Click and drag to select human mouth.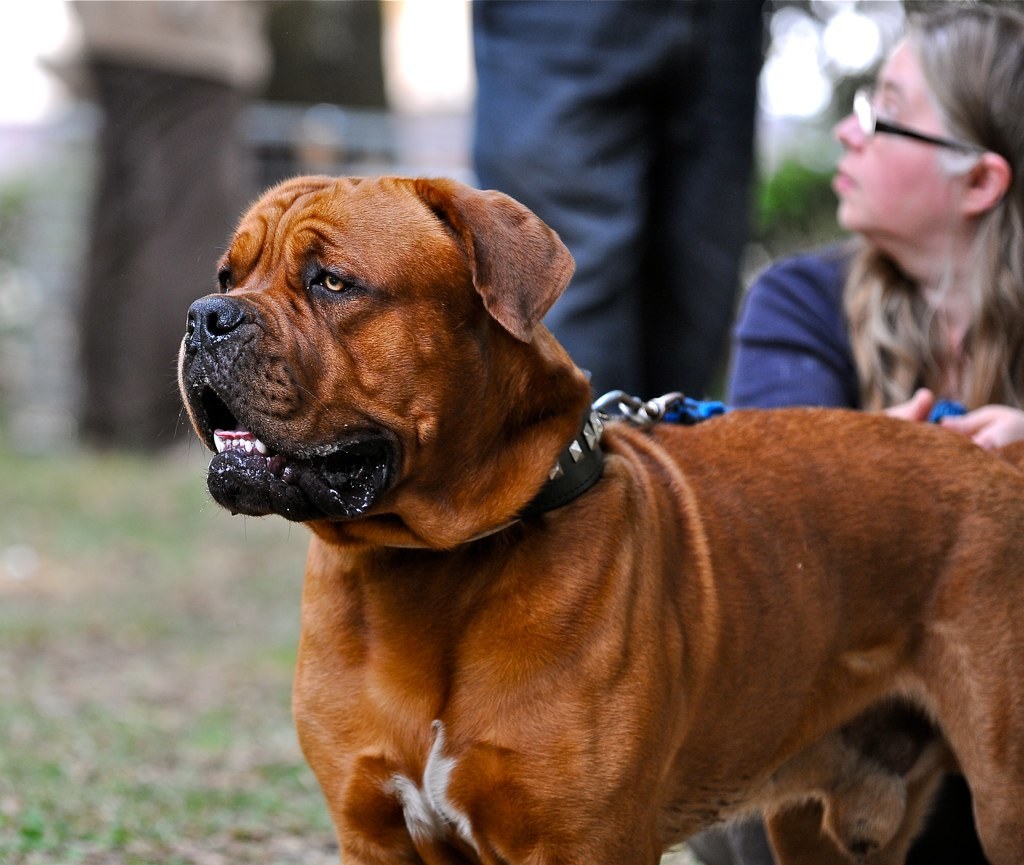
Selection: (left=824, top=158, right=865, bottom=197).
